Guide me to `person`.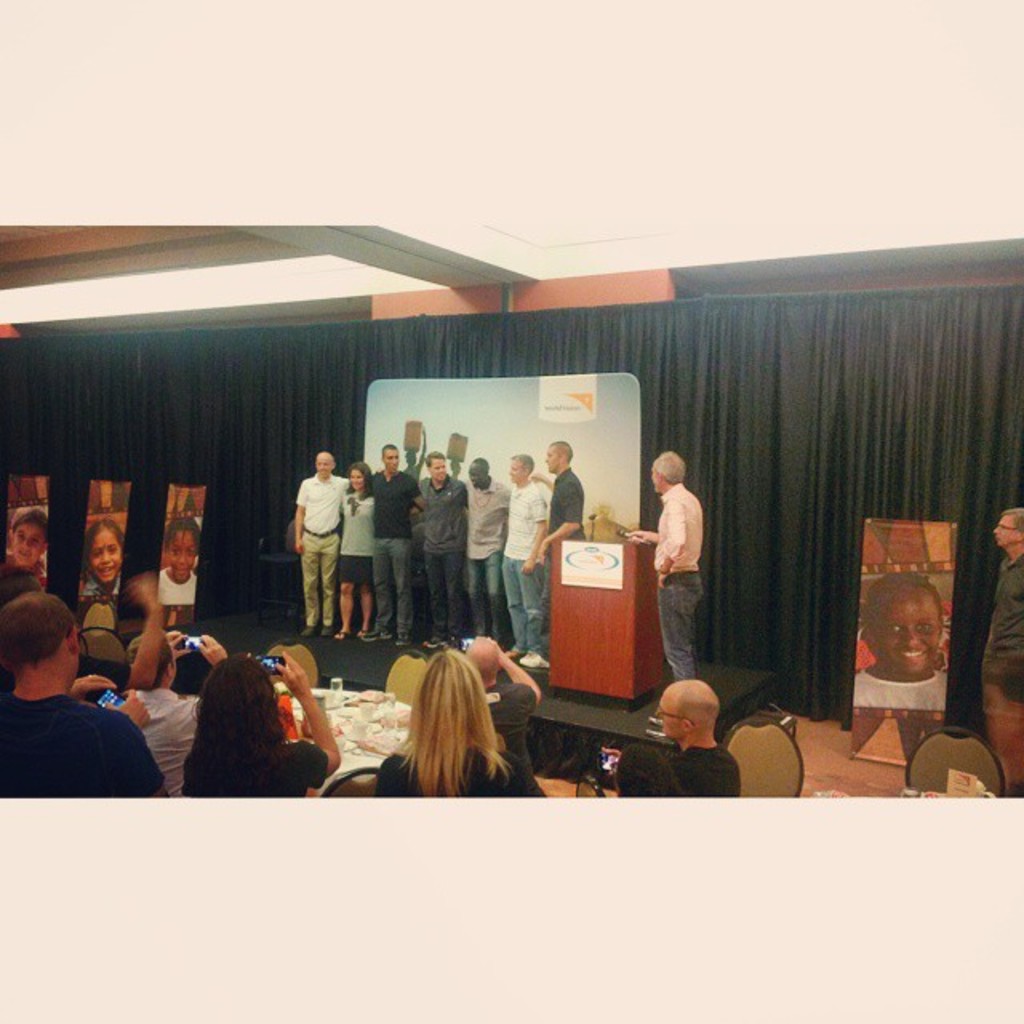
Guidance: box=[360, 448, 422, 646].
